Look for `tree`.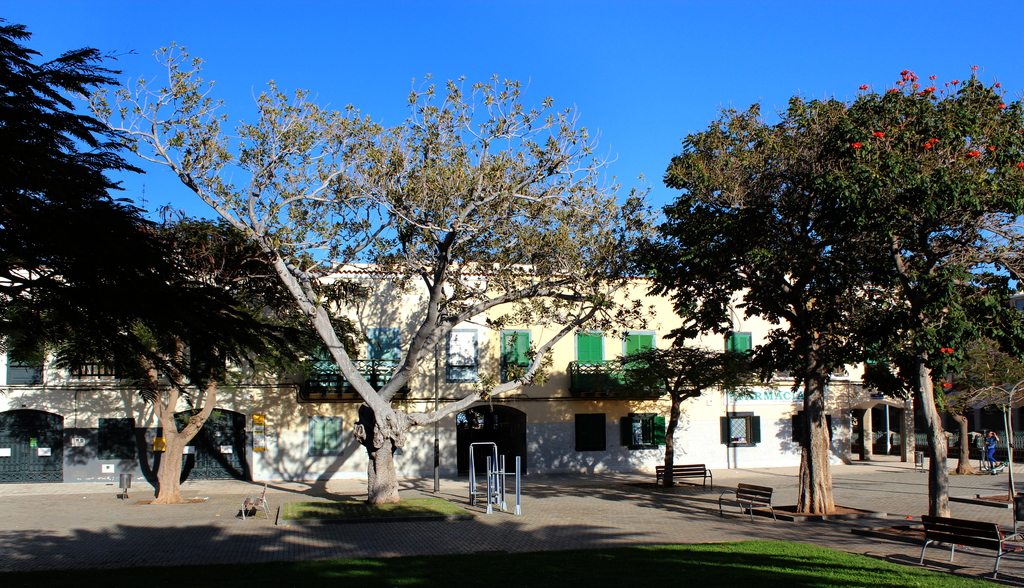
Found: bbox=(70, 34, 668, 504).
